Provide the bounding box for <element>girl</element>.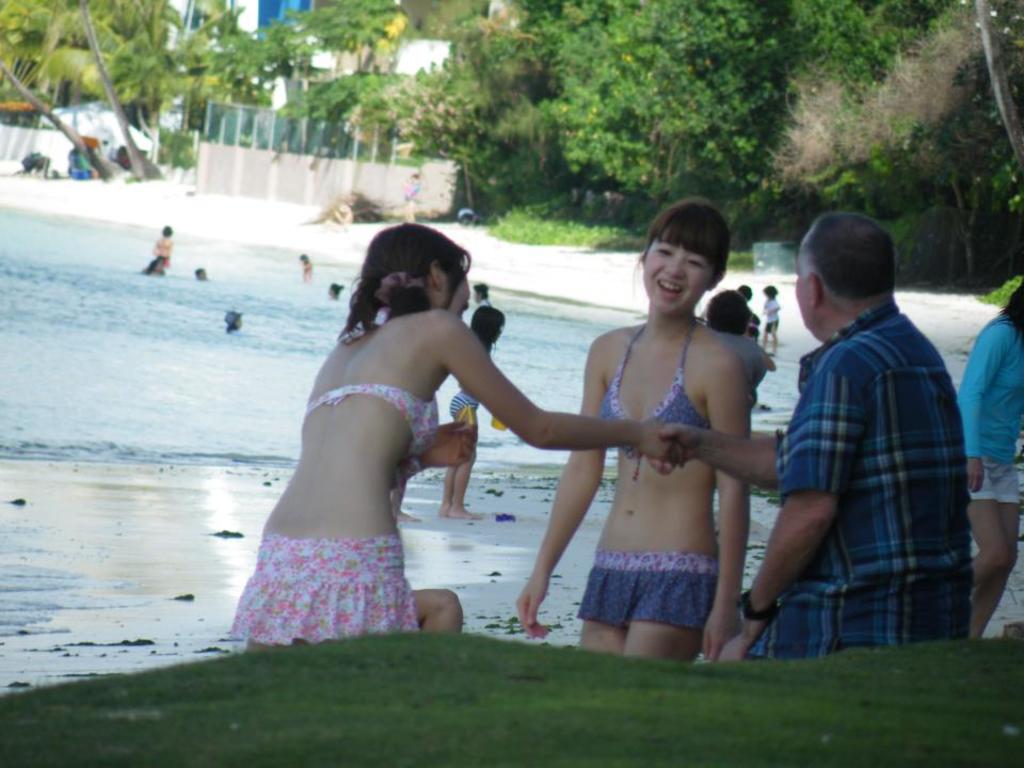
pyautogui.locateOnScreen(437, 307, 509, 515).
